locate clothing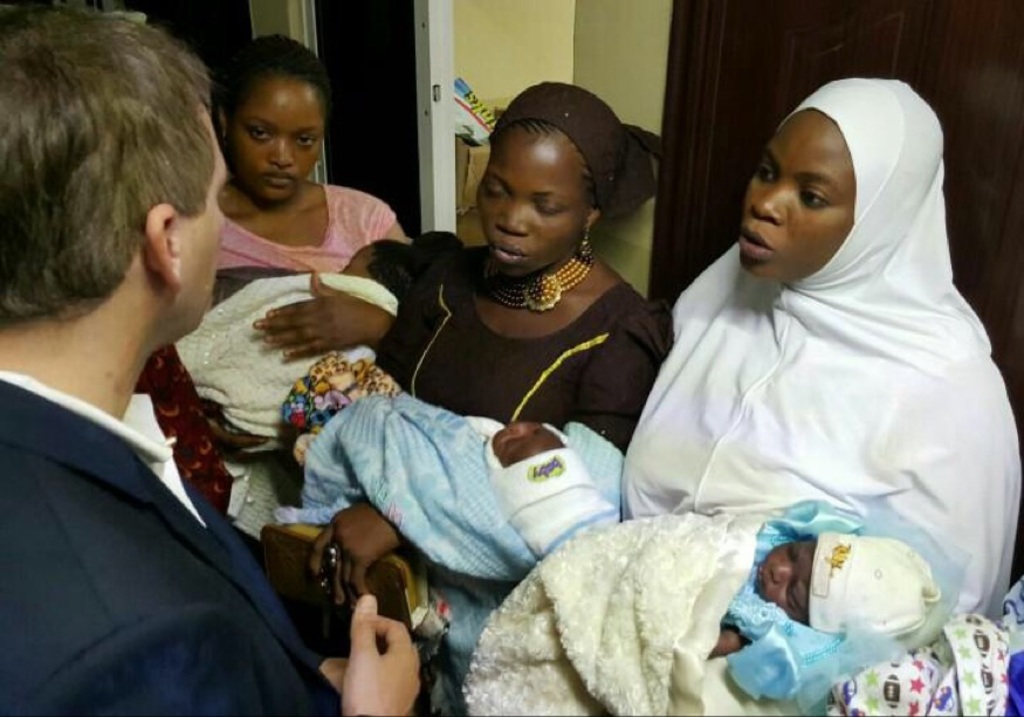
<bbox>719, 499, 964, 716</bbox>
